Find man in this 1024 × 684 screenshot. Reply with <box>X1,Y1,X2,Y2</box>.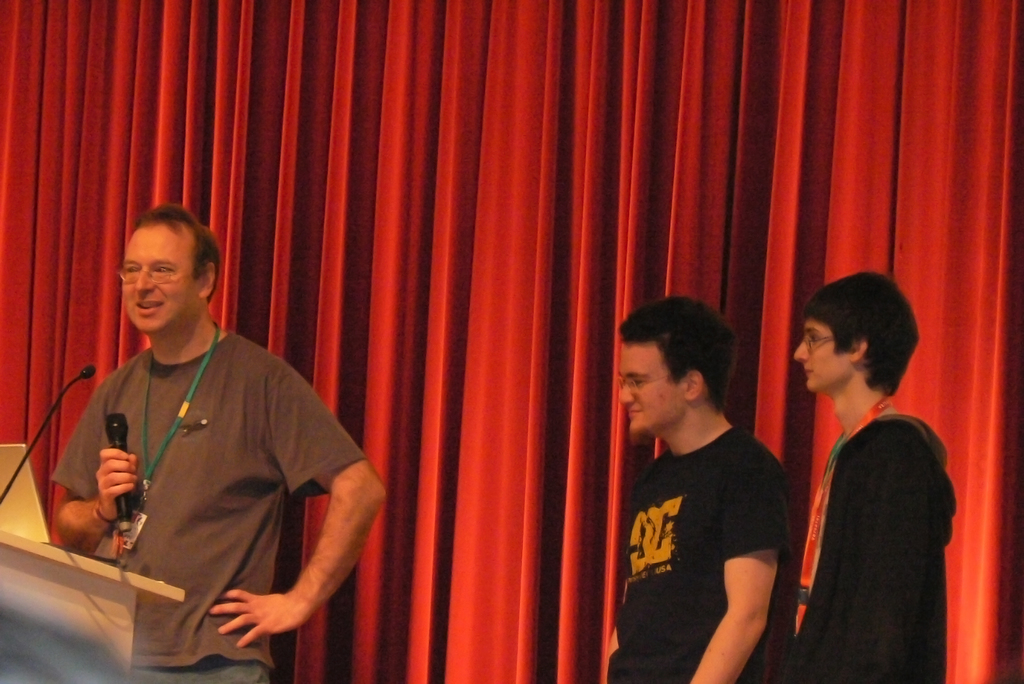
<box>44,209,369,670</box>.
